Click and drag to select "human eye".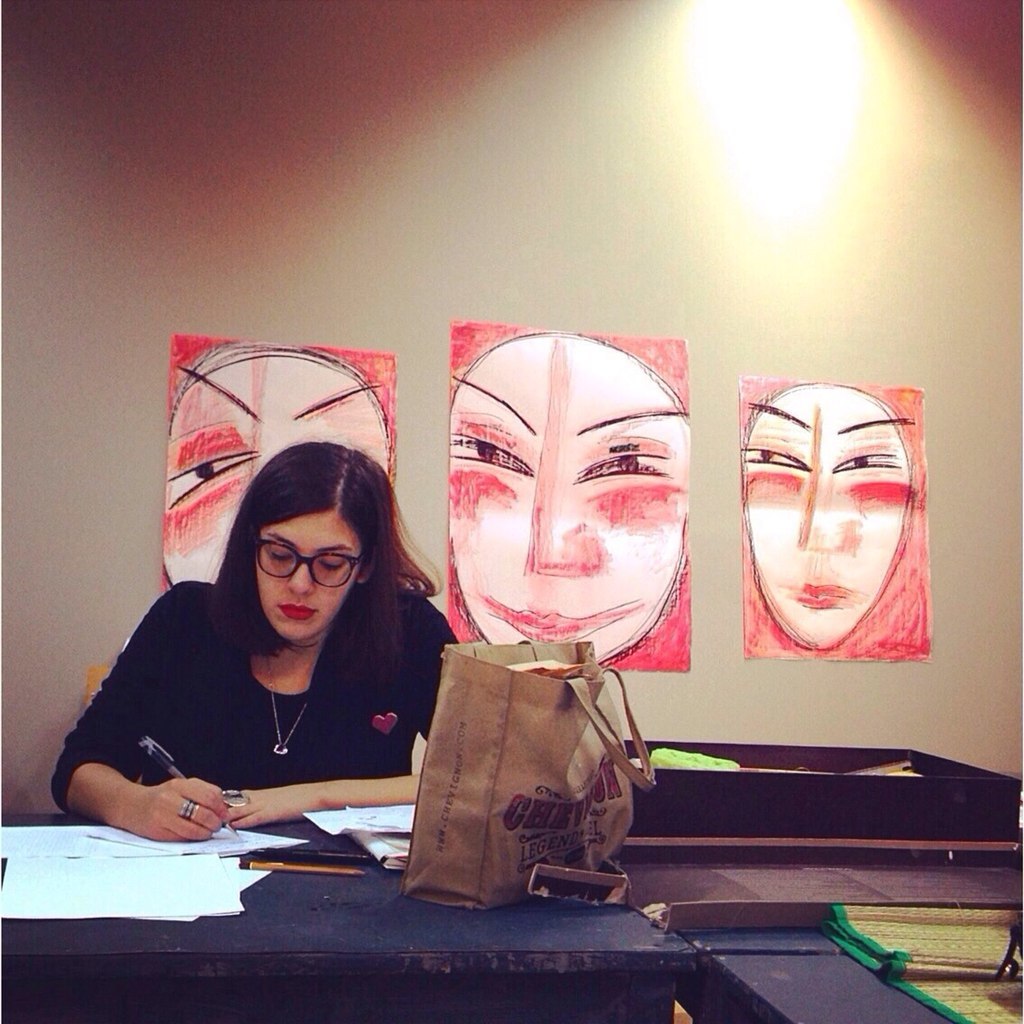
Selection: [450, 418, 535, 481].
